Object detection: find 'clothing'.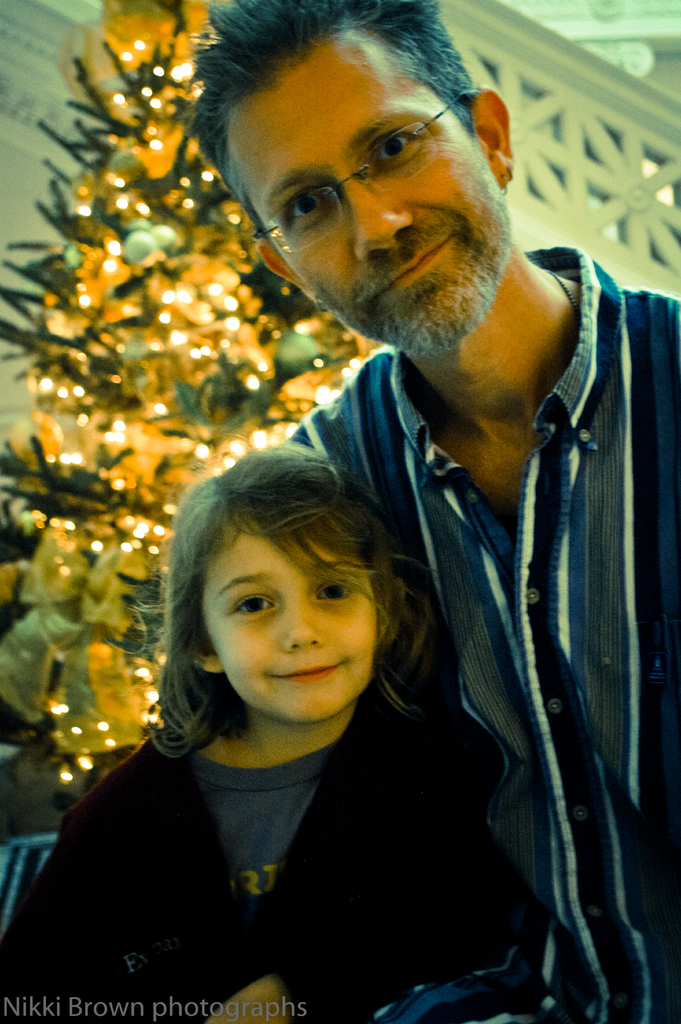
[x1=291, y1=246, x2=680, y2=1023].
